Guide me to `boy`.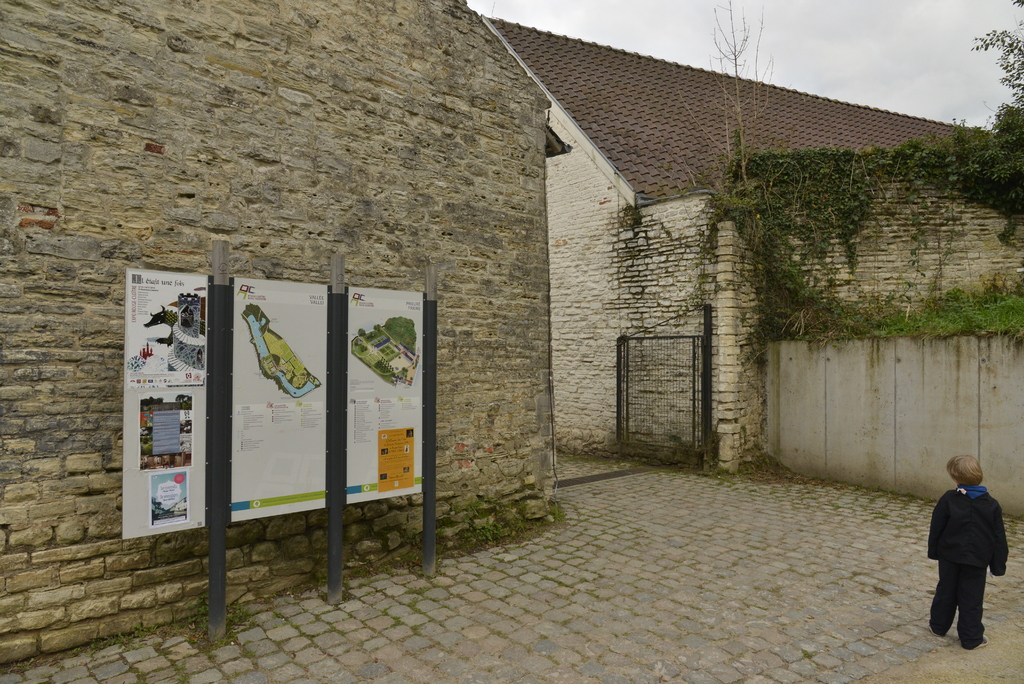
Guidance: (x1=929, y1=449, x2=1021, y2=646).
